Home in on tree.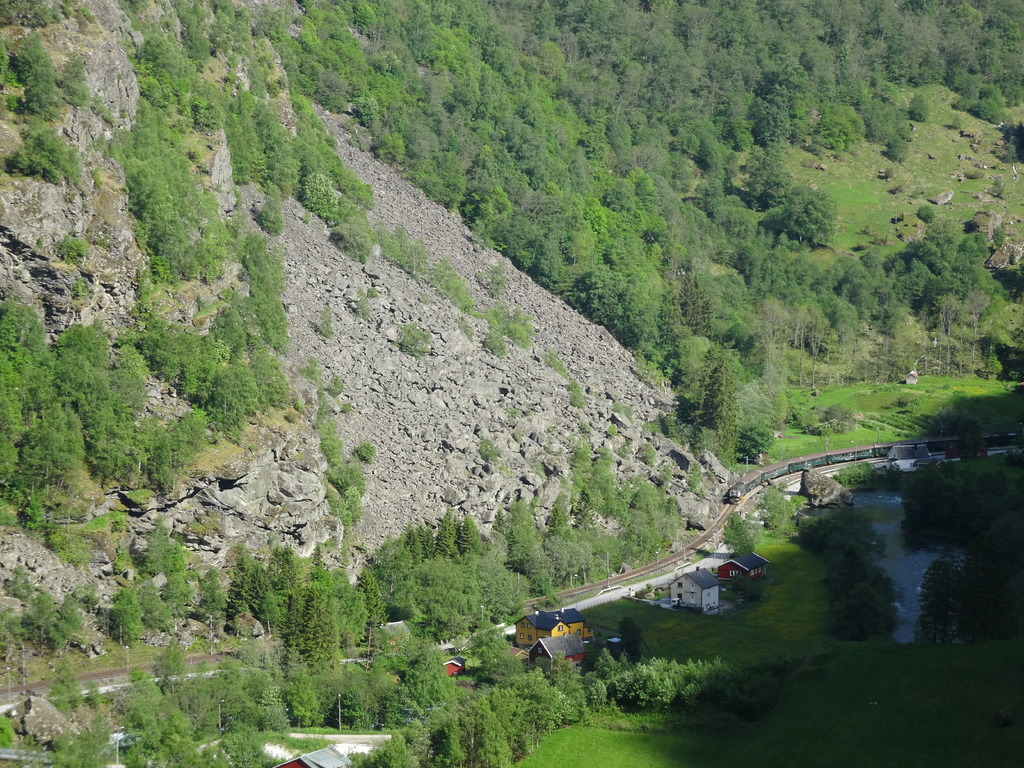
Homed in at box(563, 261, 641, 337).
